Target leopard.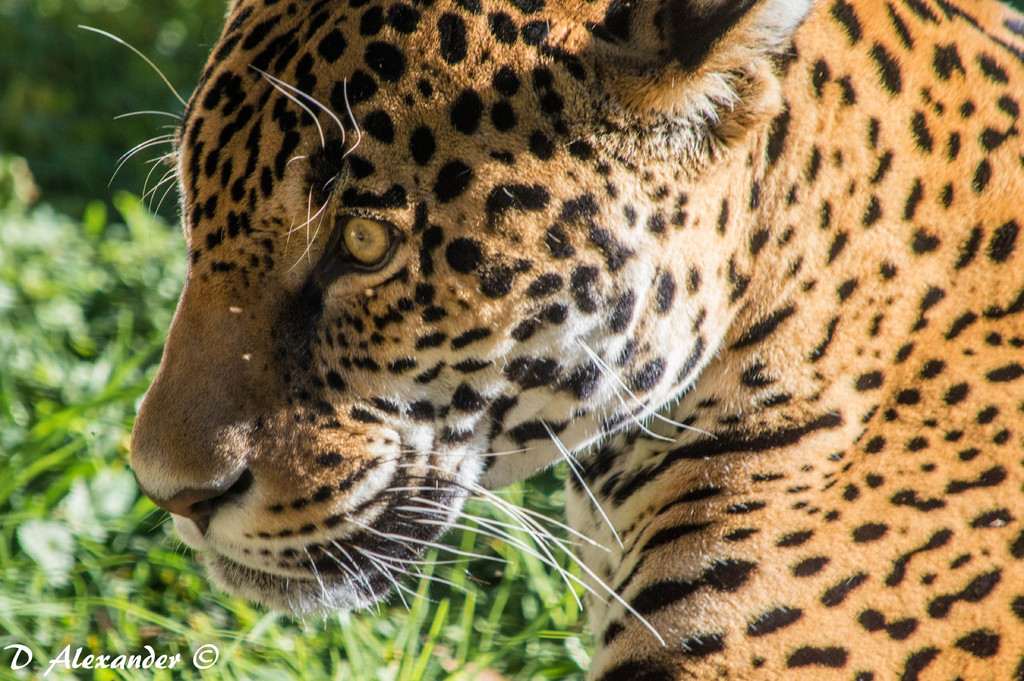
Target region: 71, 0, 1023, 680.
